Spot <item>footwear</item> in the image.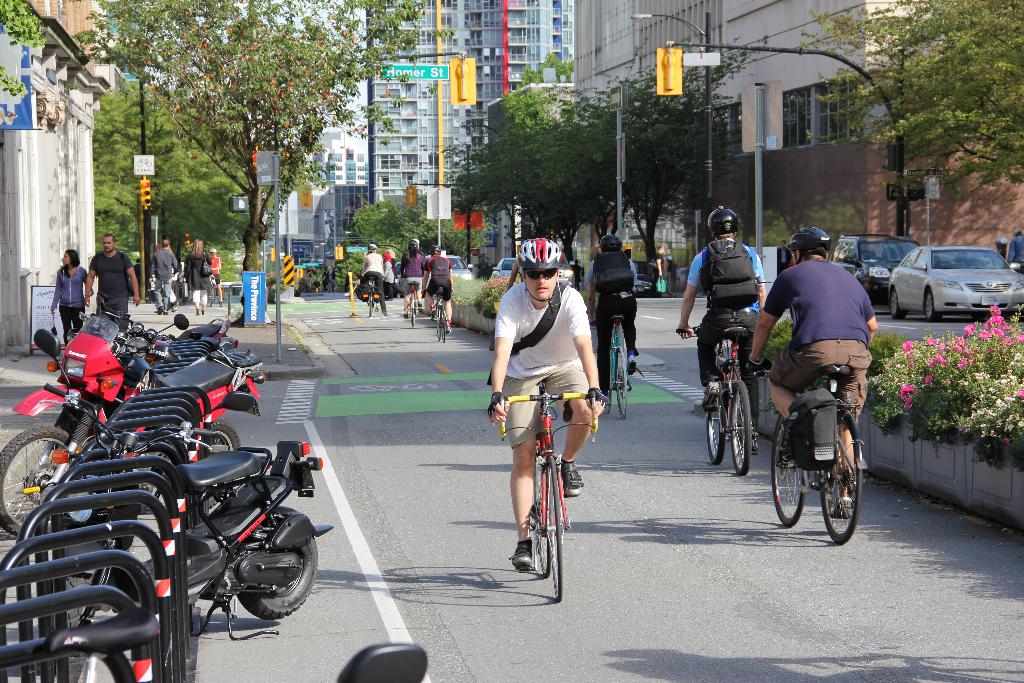
<item>footwear</item> found at crop(201, 307, 206, 316).
